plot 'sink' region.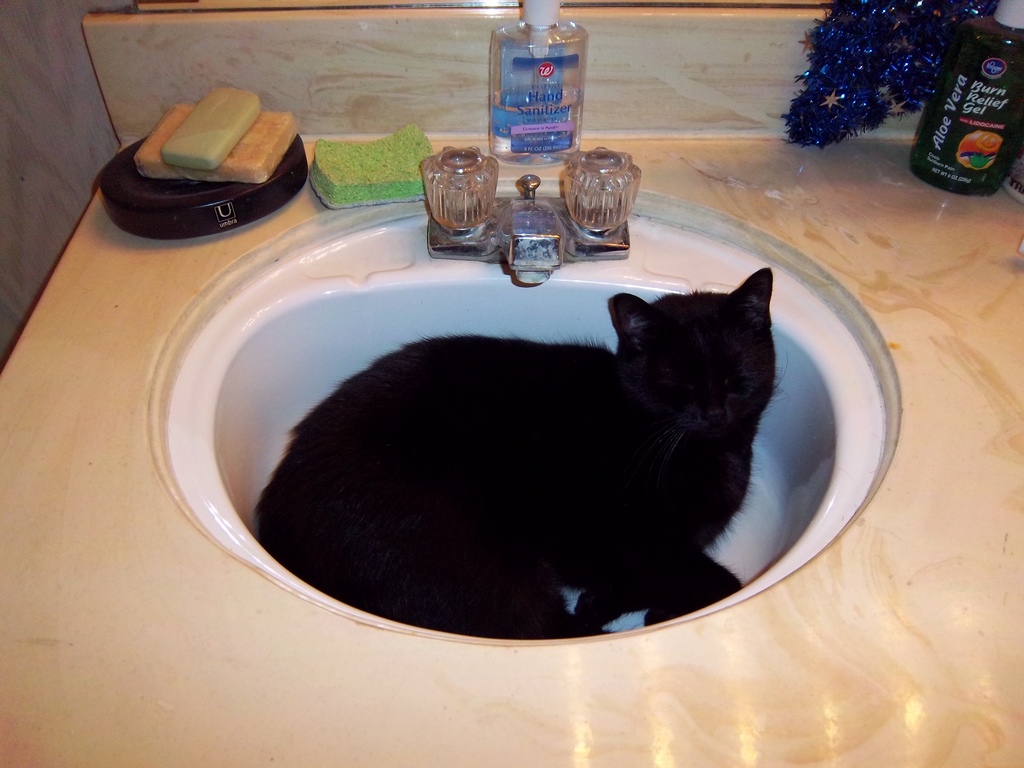
Plotted at region(102, 46, 943, 662).
